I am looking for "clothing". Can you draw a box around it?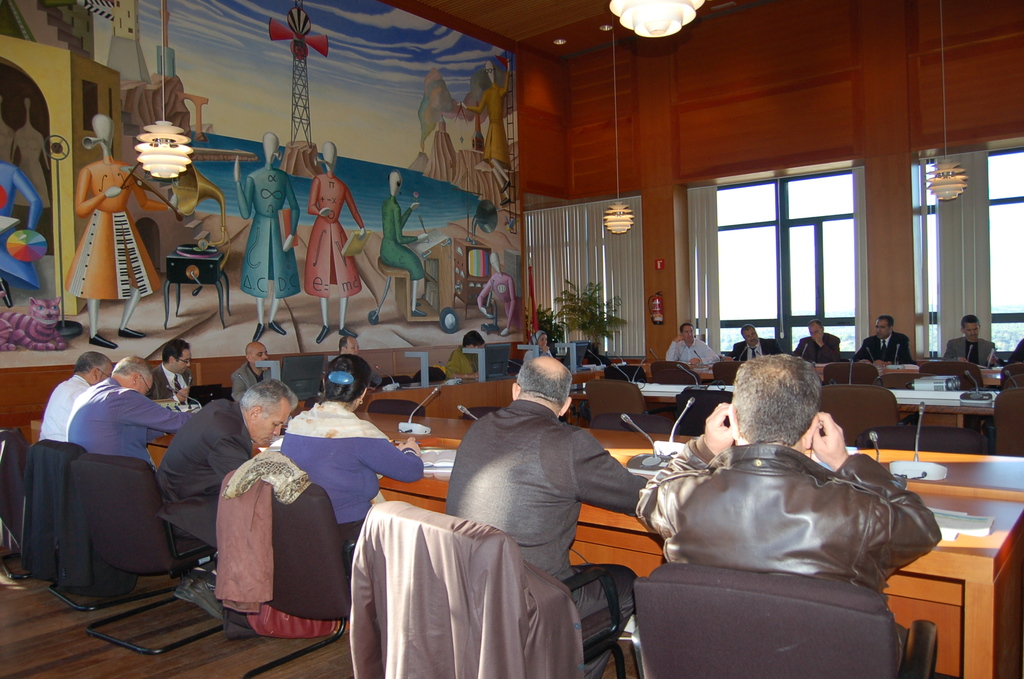
Sure, the bounding box is bbox=[278, 401, 413, 519].
